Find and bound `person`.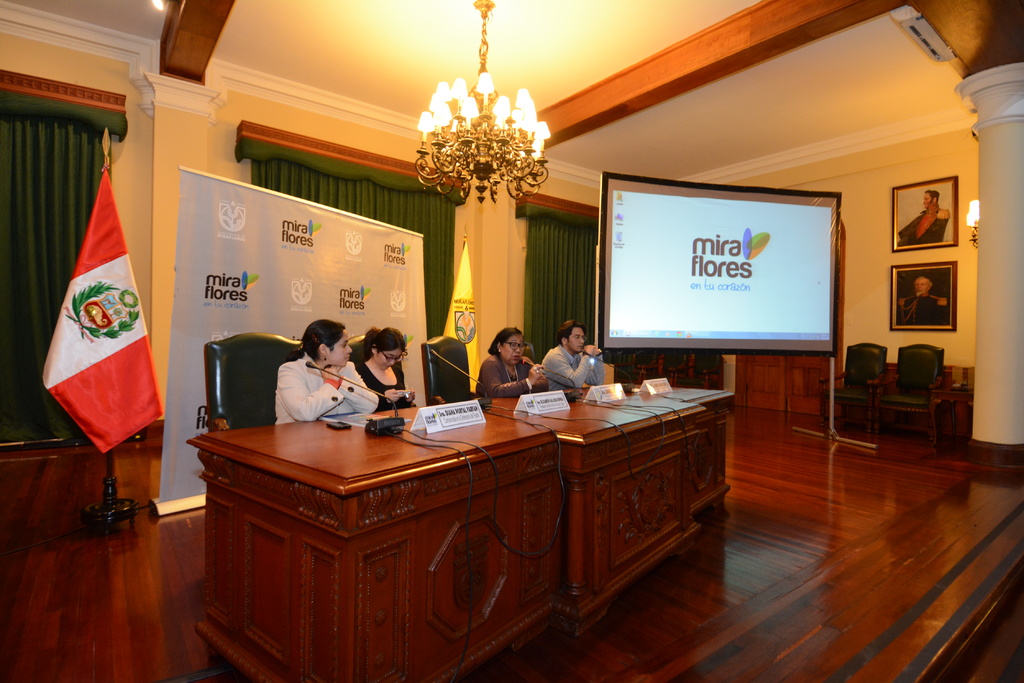
Bound: 893, 276, 947, 321.
